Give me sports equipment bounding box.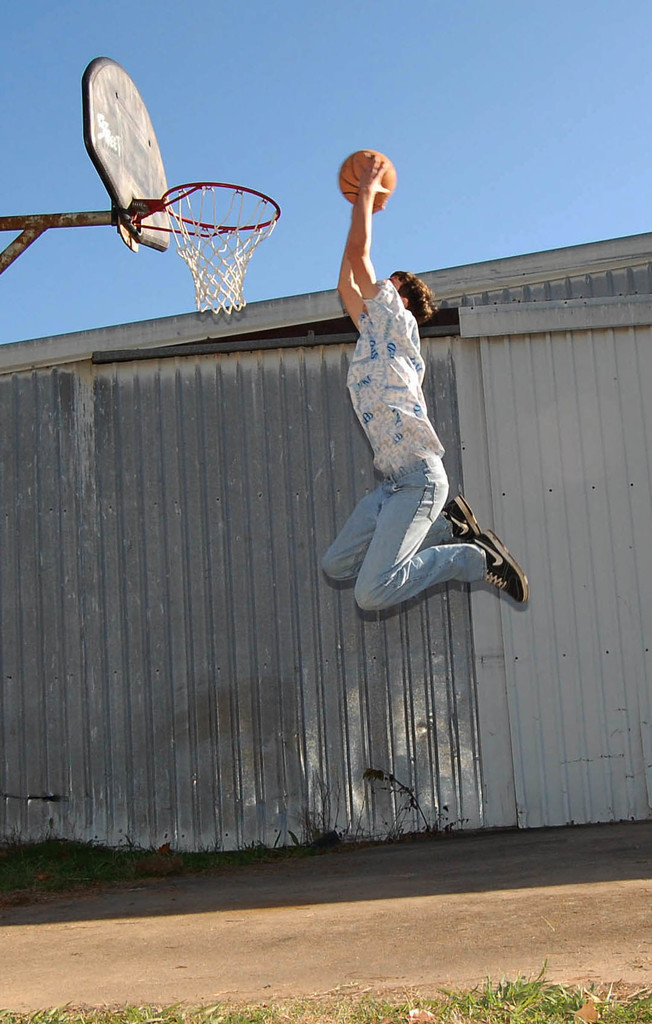
l=441, t=496, r=484, b=536.
